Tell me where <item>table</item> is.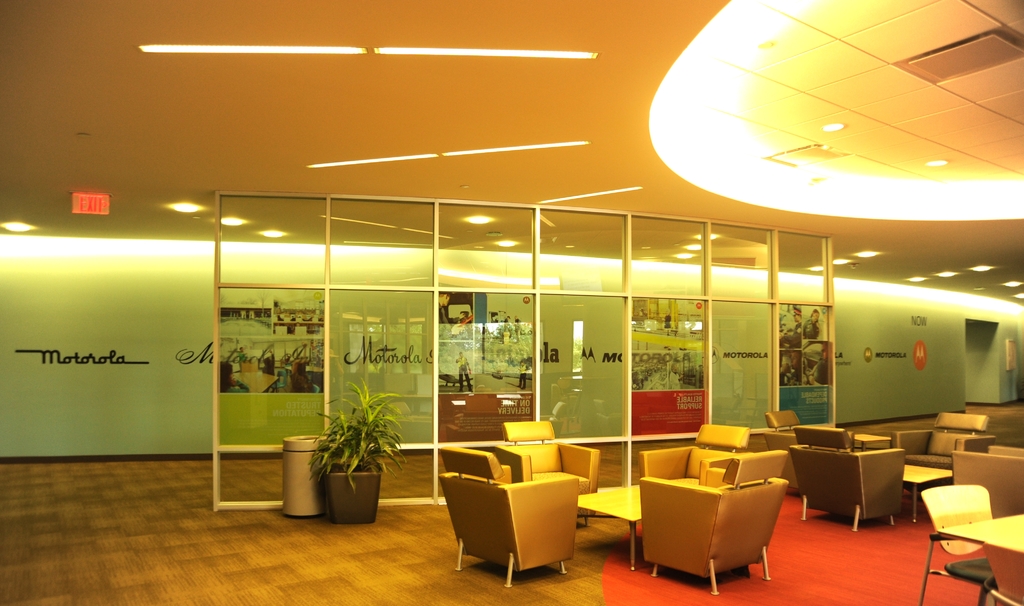
<item>table</item> is at <box>577,485,642,570</box>.
